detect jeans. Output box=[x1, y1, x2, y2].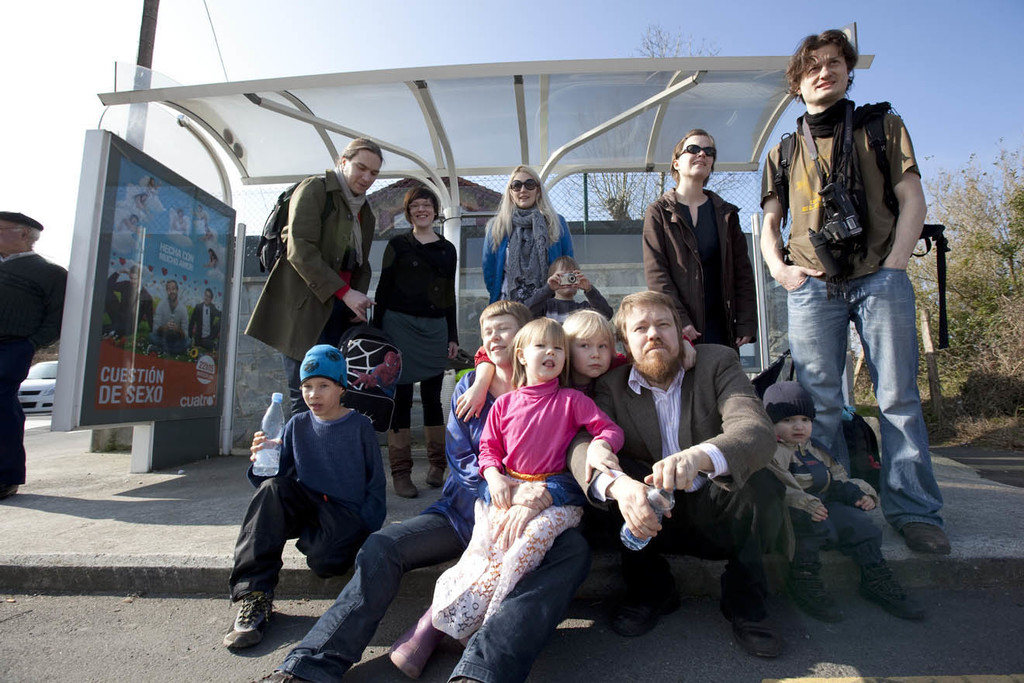
box=[796, 278, 941, 540].
